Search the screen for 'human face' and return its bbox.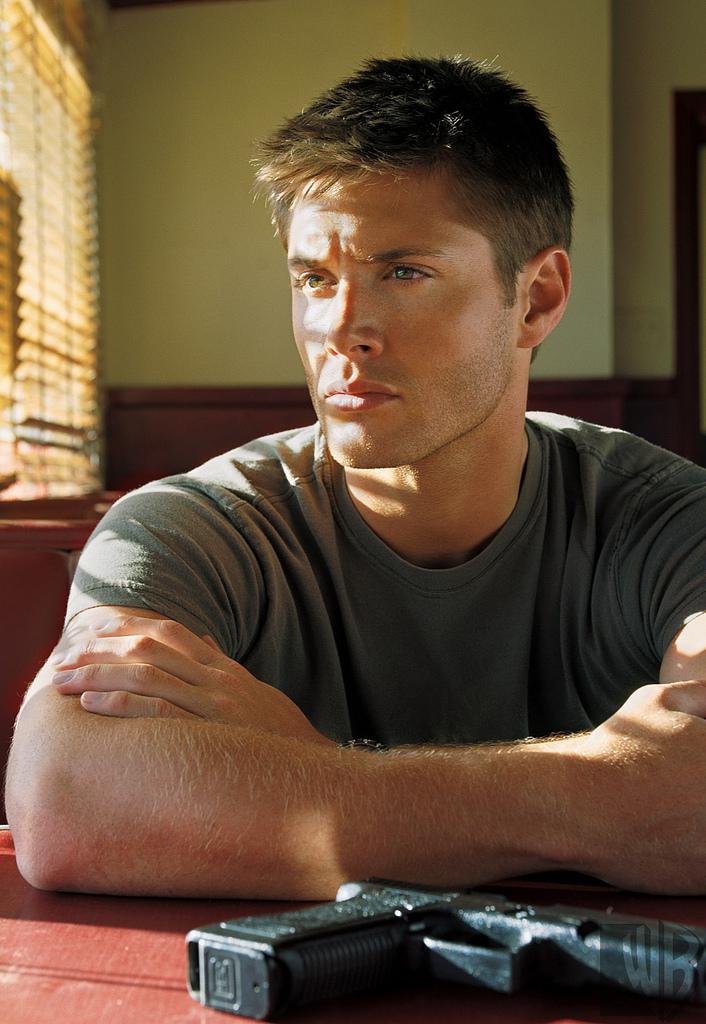
Found: (left=287, top=157, right=520, bottom=469).
